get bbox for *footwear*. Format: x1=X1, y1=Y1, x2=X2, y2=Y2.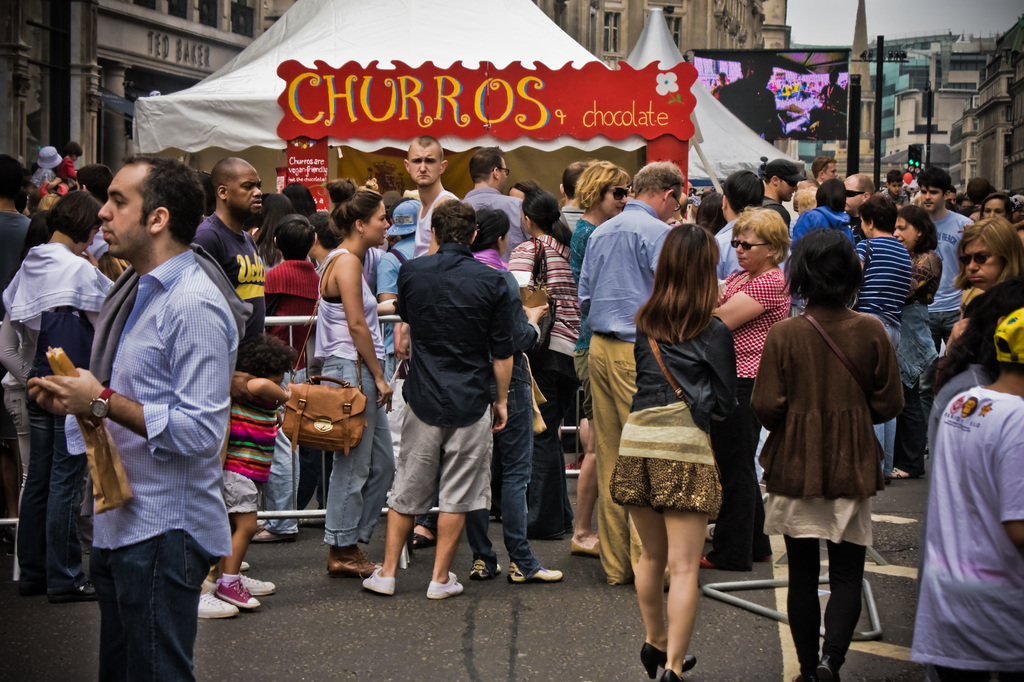
x1=640, y1=642, x2=705, y2=674.
